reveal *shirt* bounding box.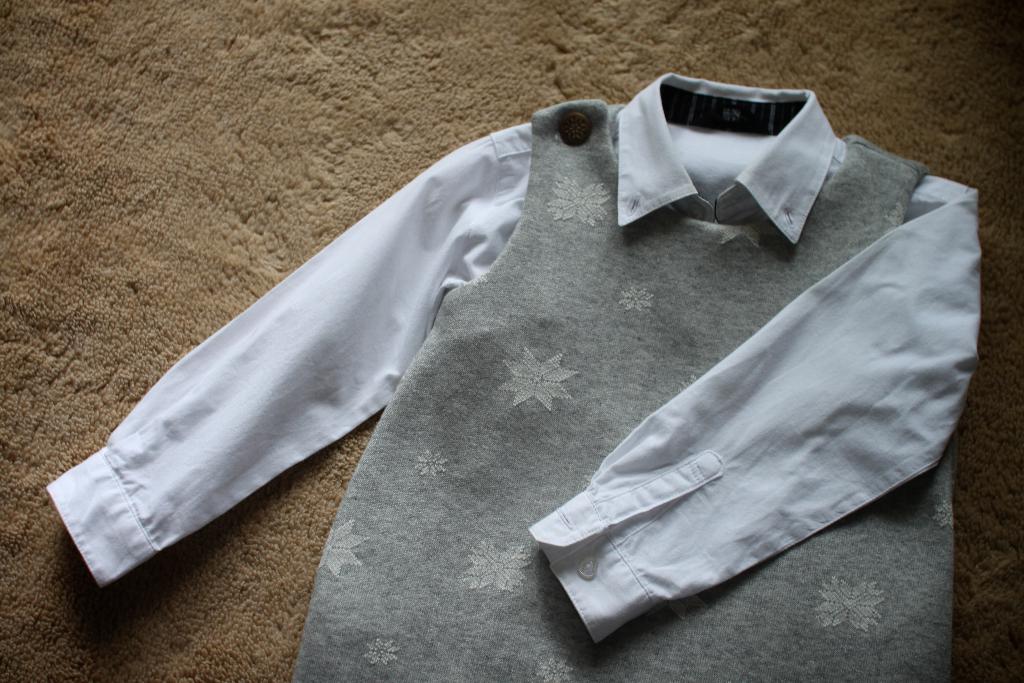
Revealed: [x1=56, y1=92, x2=1023, y2=678].
